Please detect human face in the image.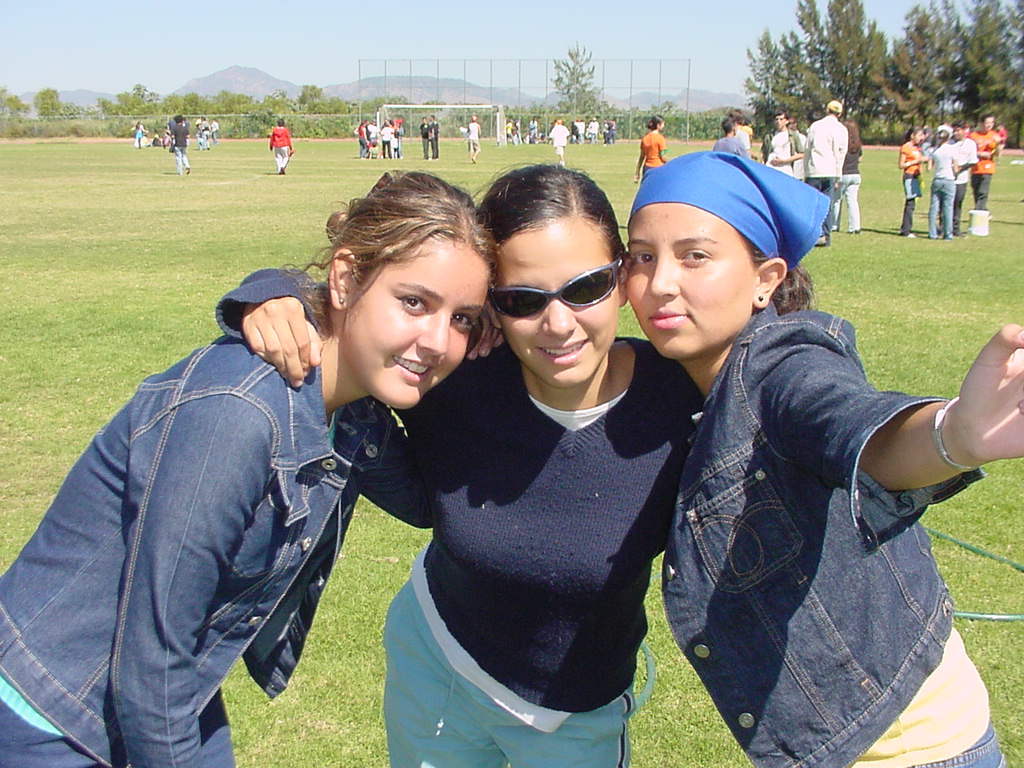
<region>632, 220, 761, 358</region>.
